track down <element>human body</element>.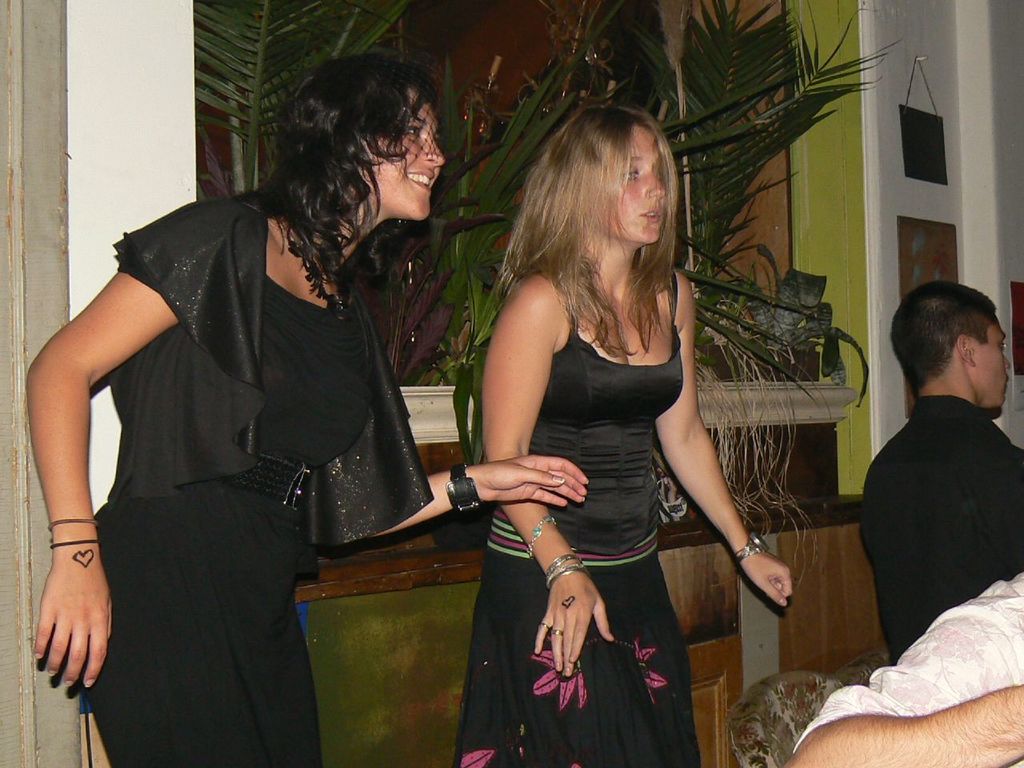
Tracked to {"left": 26, "top": 50, "right": 590, "bottom": 764}.
